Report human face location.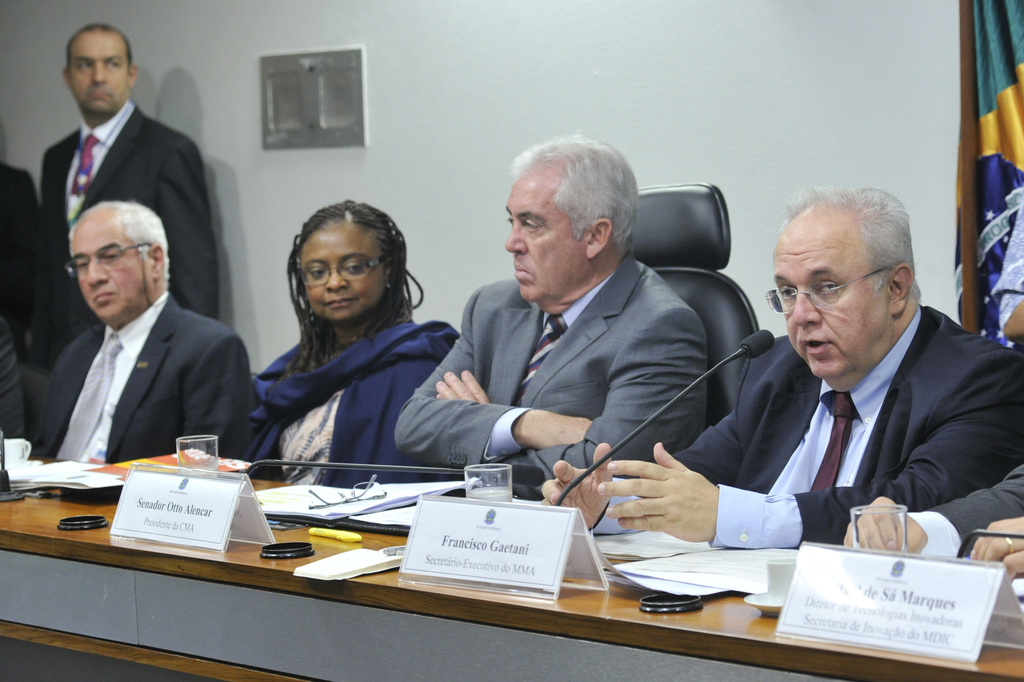
Report: Rect(68, 204, 150, 323).
